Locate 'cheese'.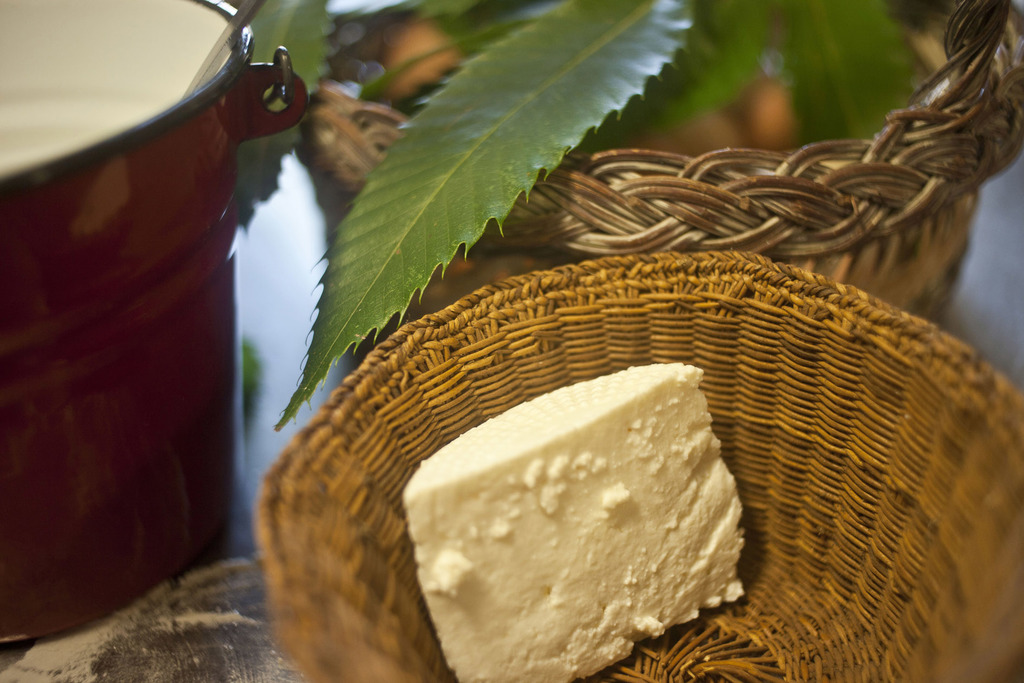
Bounding box: region(400, 357, 750, 682).
